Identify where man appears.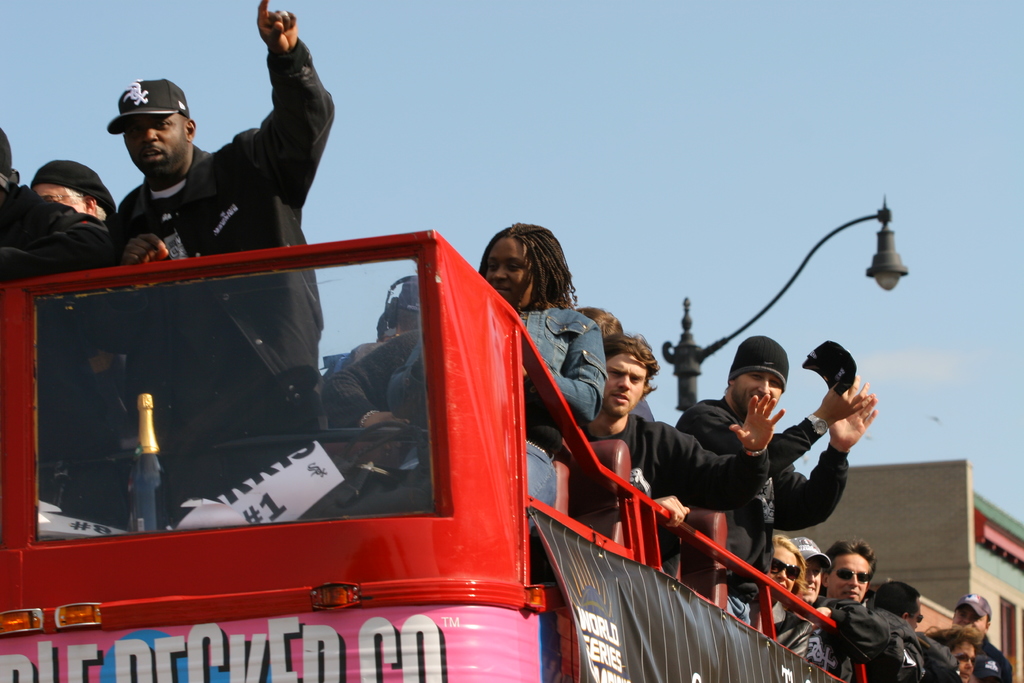
Appears at 548,333,785,534.
